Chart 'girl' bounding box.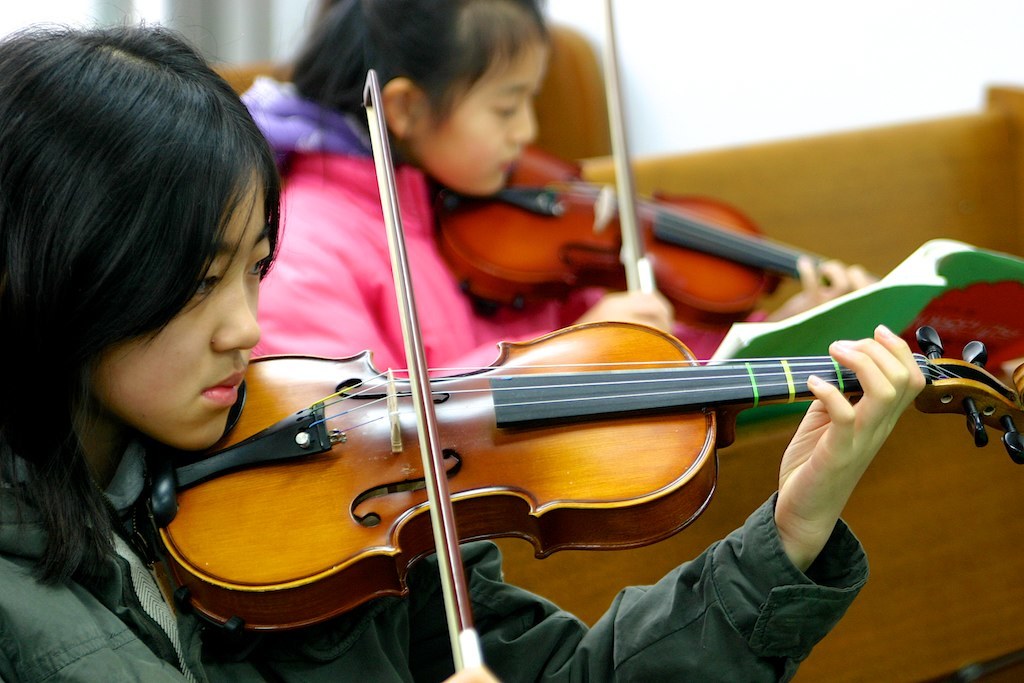
Charted: [left=234, top=0, right=873, bottom=581].
